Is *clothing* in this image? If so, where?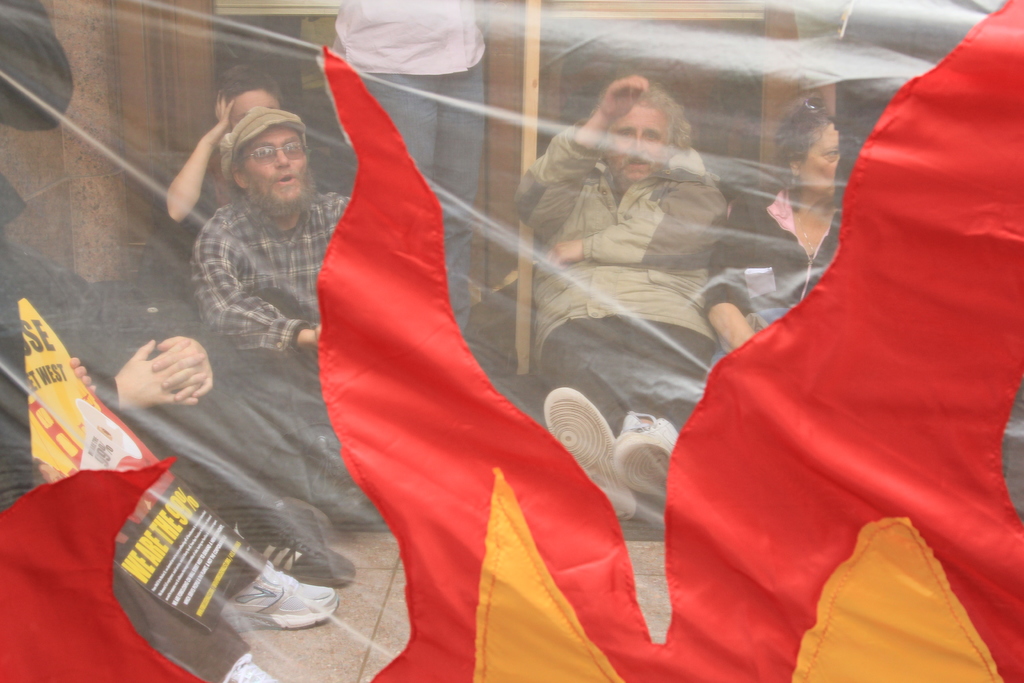
Yes, at bbox=(330, 0, 488, 334).
